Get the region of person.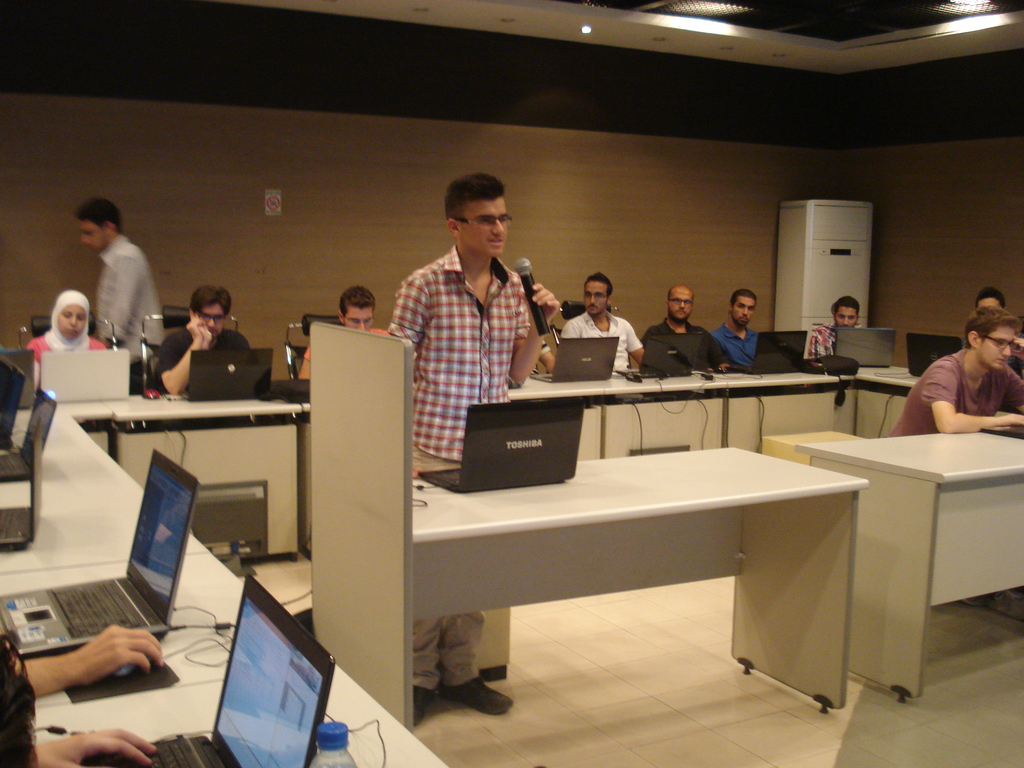
296/284/397/385.
